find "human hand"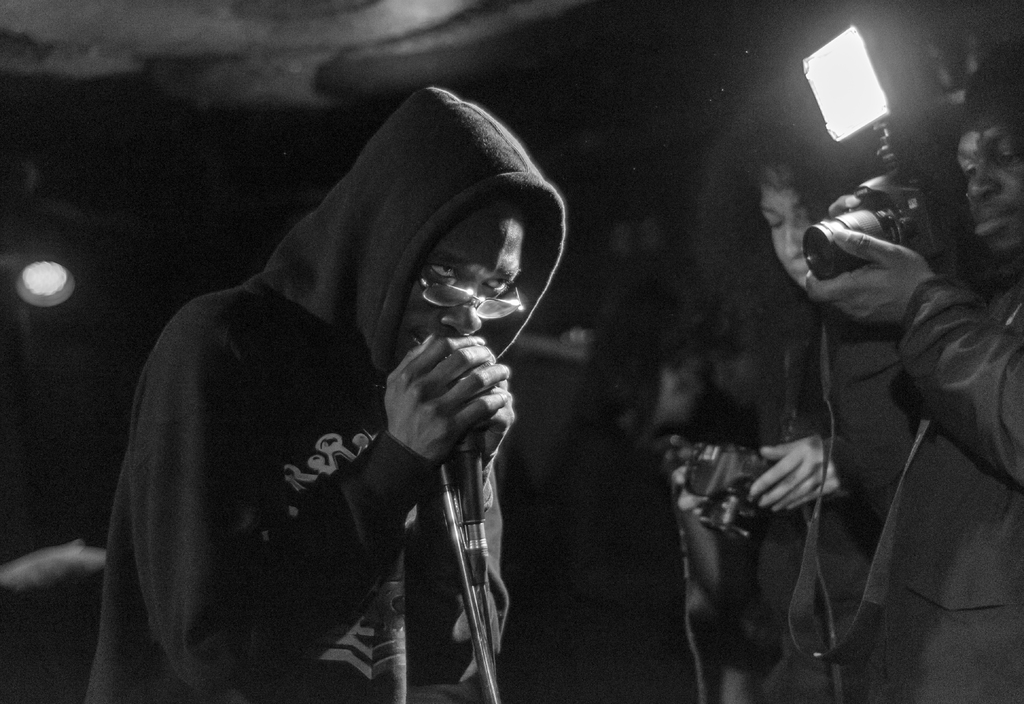
{"x1": 748, "y1": 431, "x2": 845, "y2": 512}
